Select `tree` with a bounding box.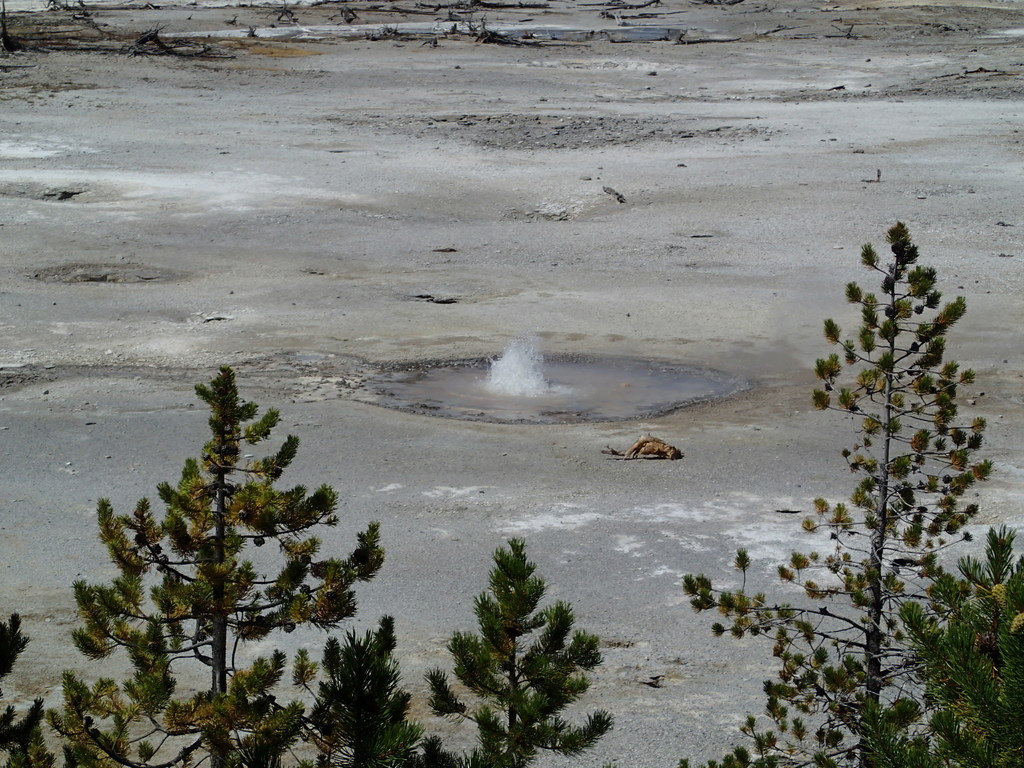
detection(433, 522, 618, 767).
